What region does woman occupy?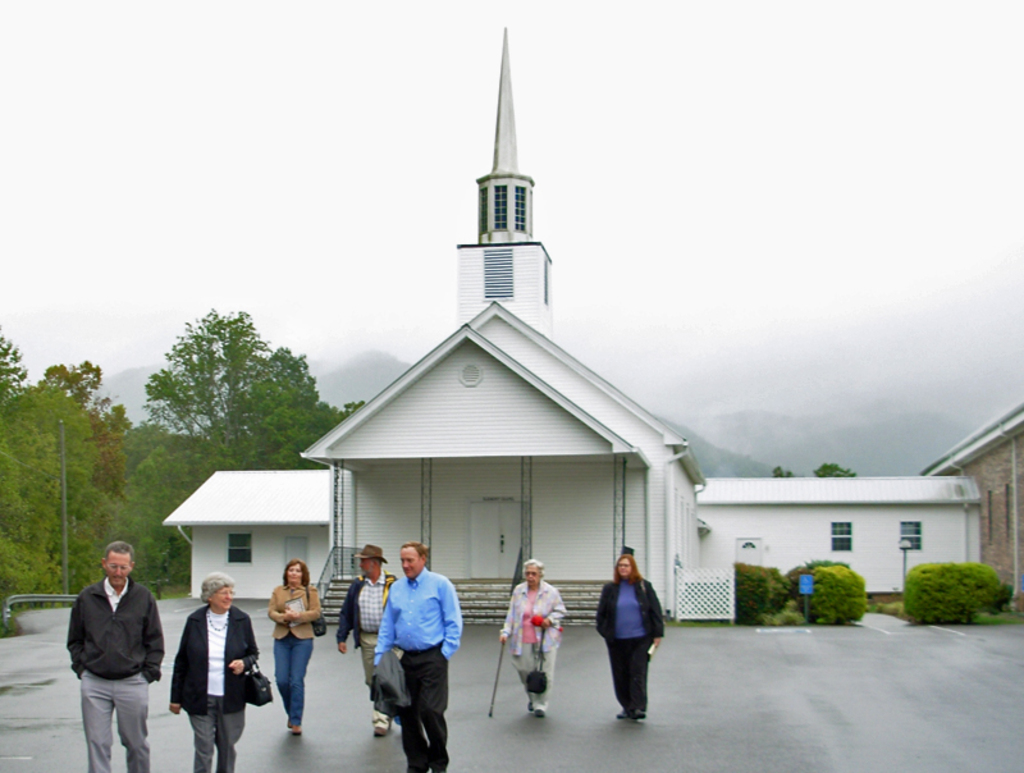
pyautogui.locateOnScreen(266, 555, 321, 733).
